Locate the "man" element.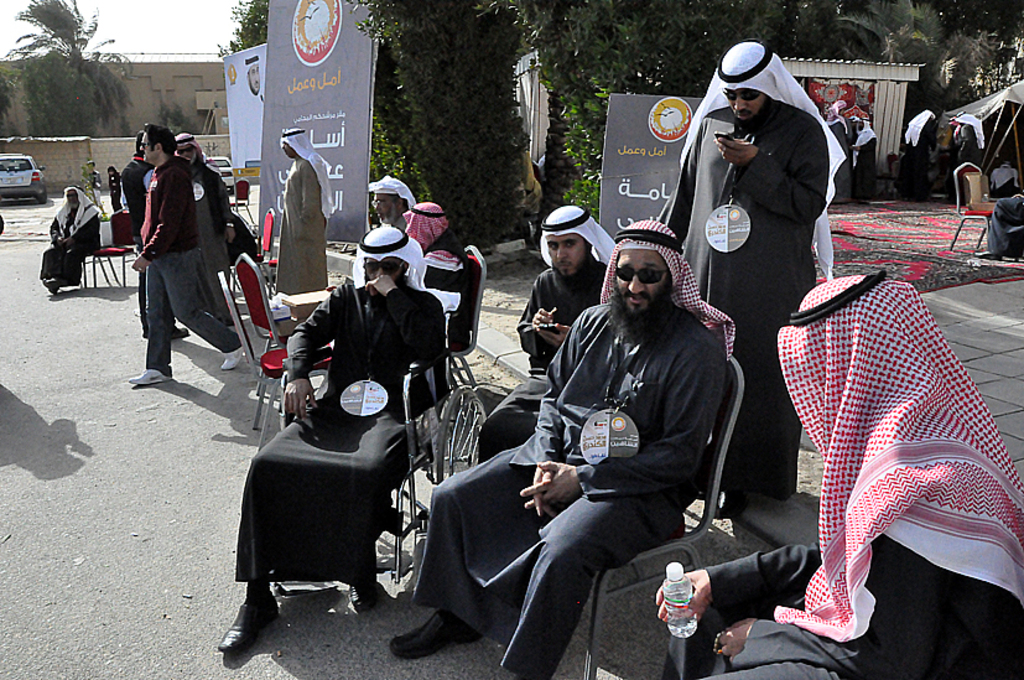
Element bbox: Rect(264, 126, 341, 312).
